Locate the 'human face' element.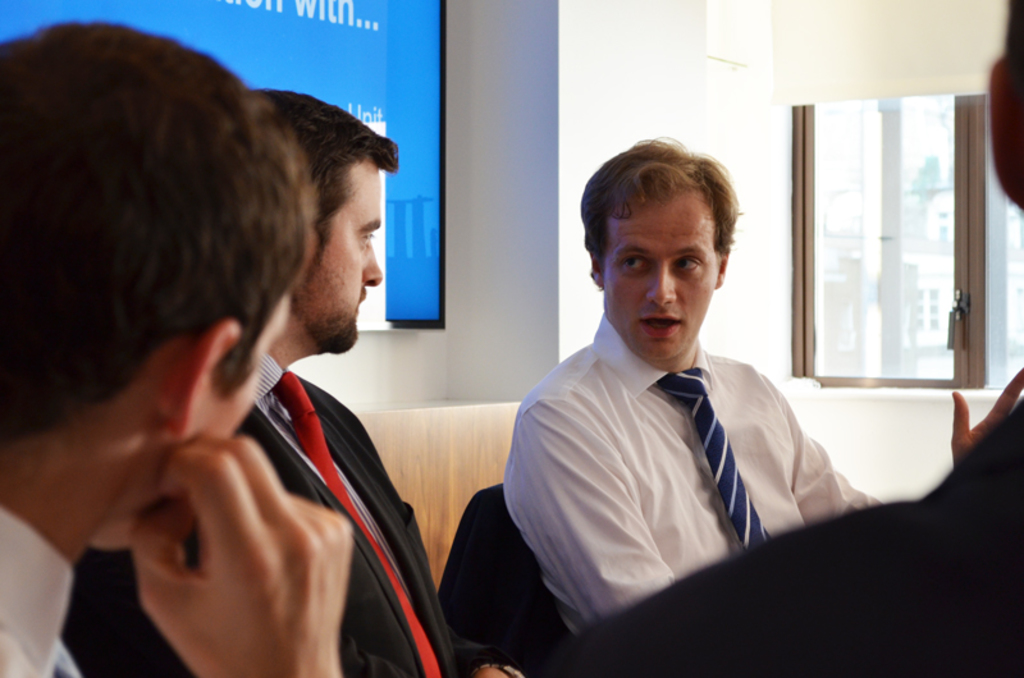
Element bbox: l=102, t=280, r=275, b=551.
